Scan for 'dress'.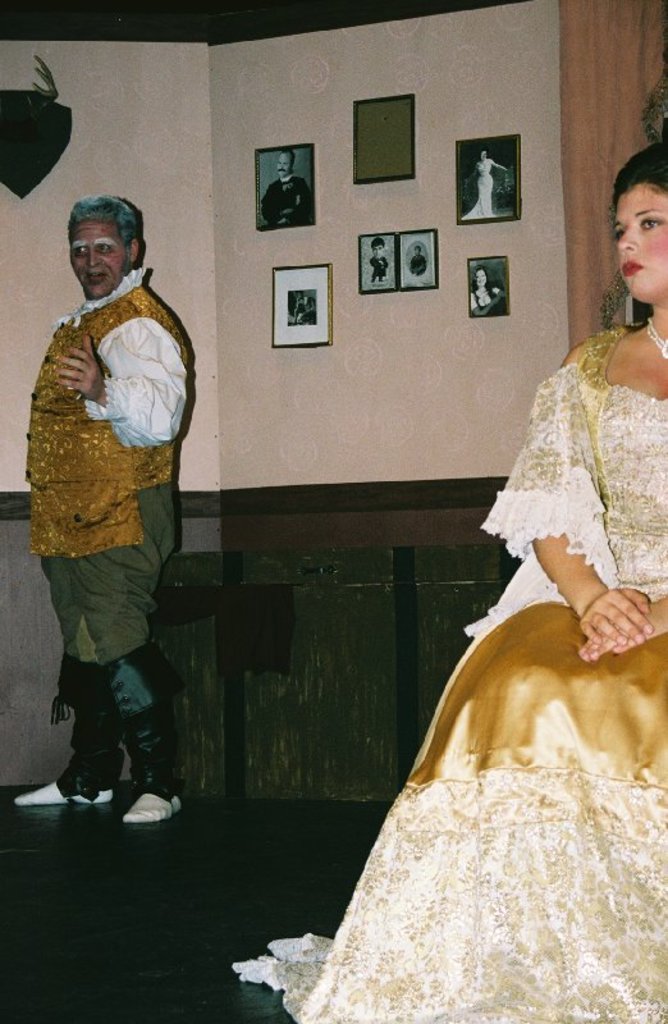
Scan result: <bbox>233, 325, 667, 1023</bbox>.
